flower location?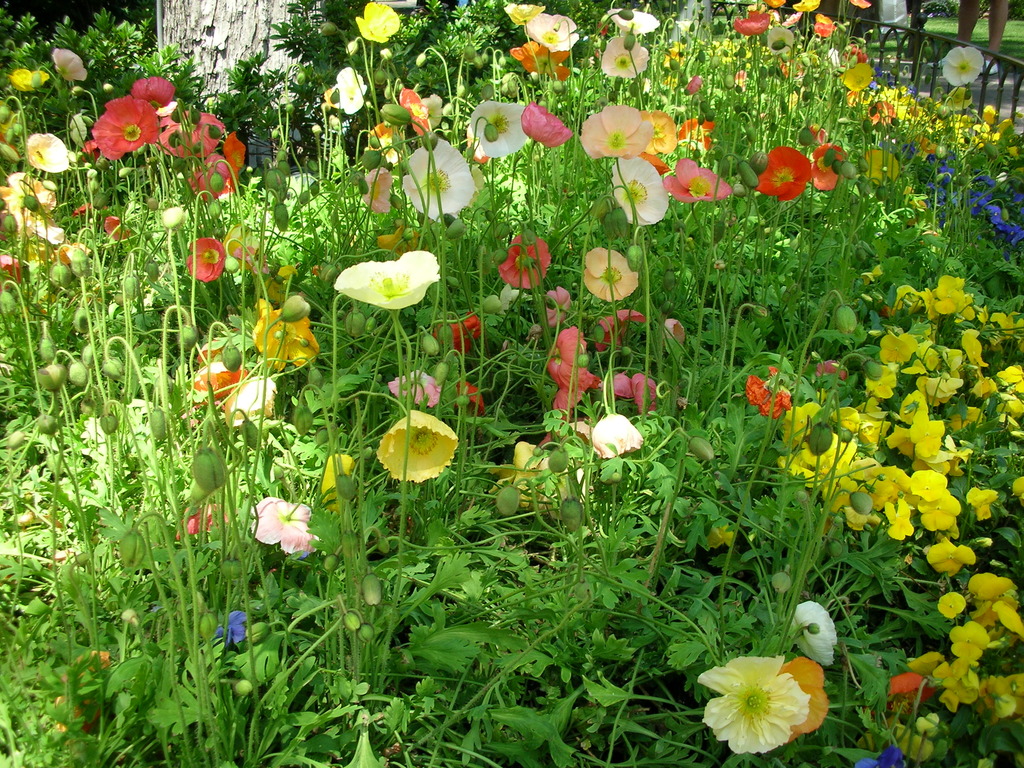
611 154 672 224
